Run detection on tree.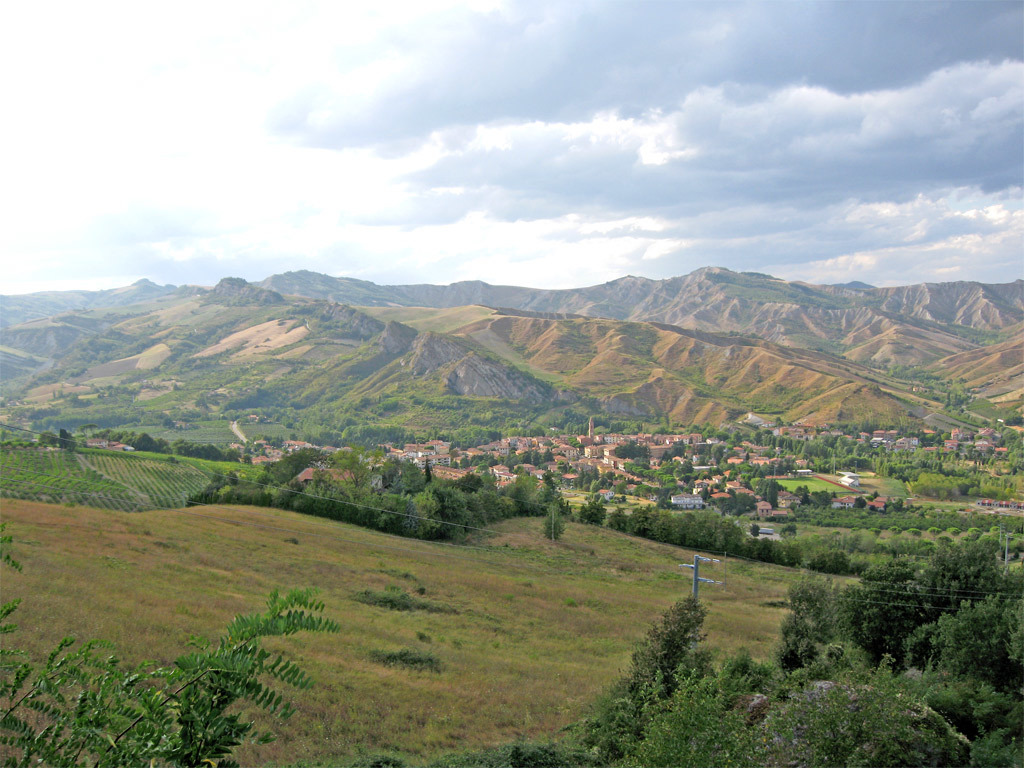
Result: [783,544,1021,767].
